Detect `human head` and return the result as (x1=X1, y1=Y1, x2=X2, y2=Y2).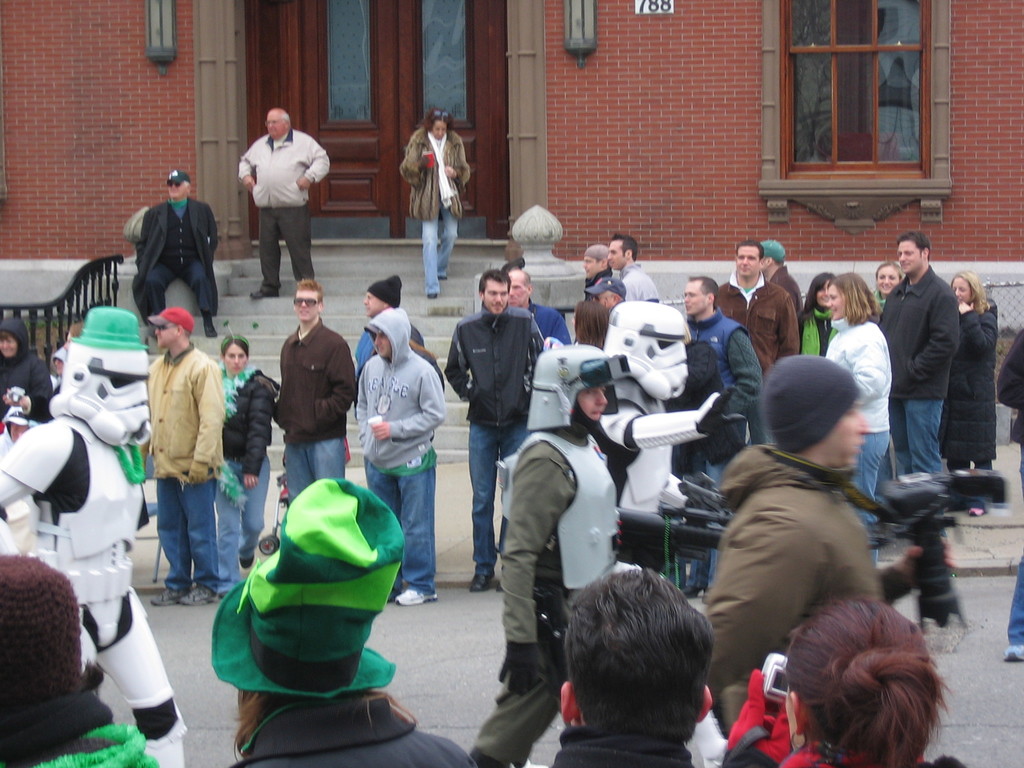
(x1=555, y1=570, x2=712, y2=750).
